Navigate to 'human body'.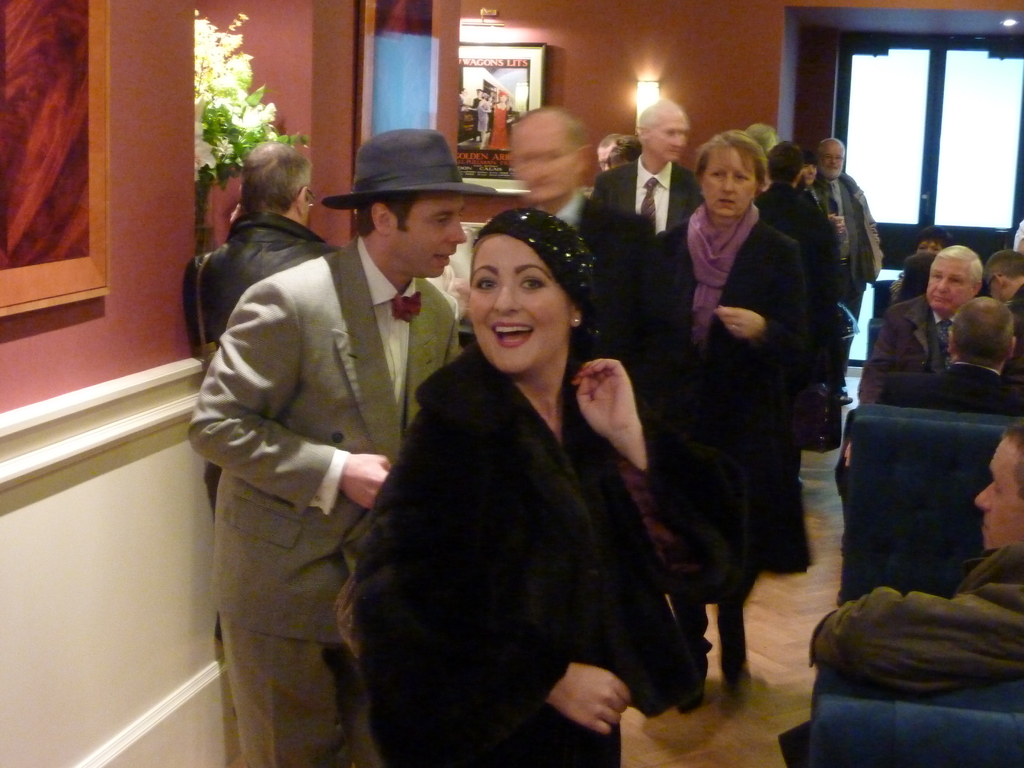
Navigation target: {"left": 807, "top": 538, "right": 1023, "bottom": 701}.
